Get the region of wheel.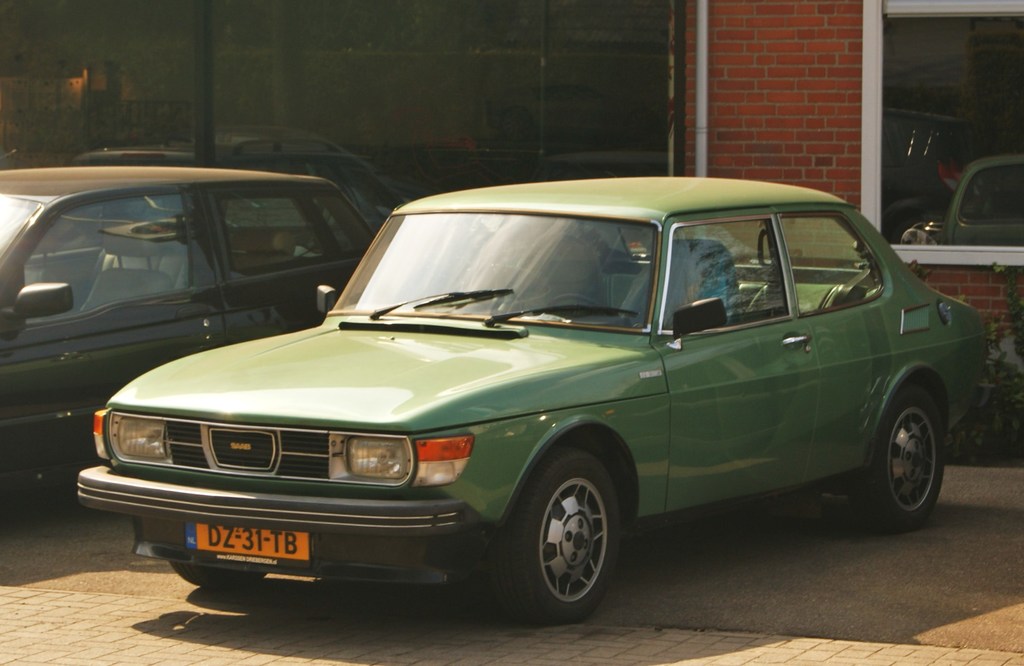
169/560/273/591.
